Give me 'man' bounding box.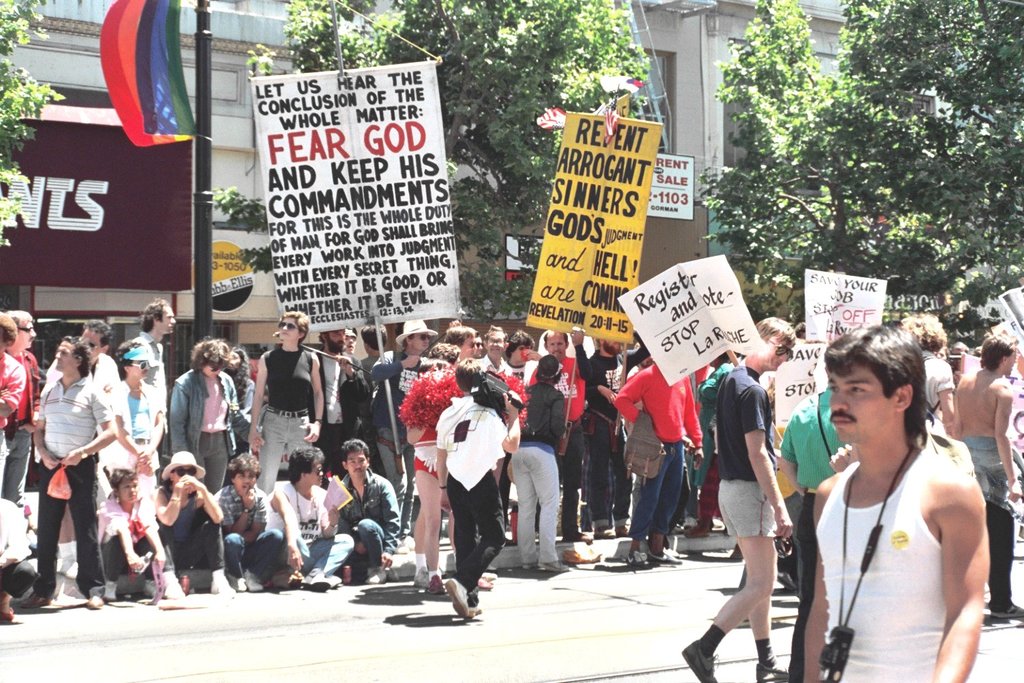
[x1=47, y1=324, x2=118, y2=407].
